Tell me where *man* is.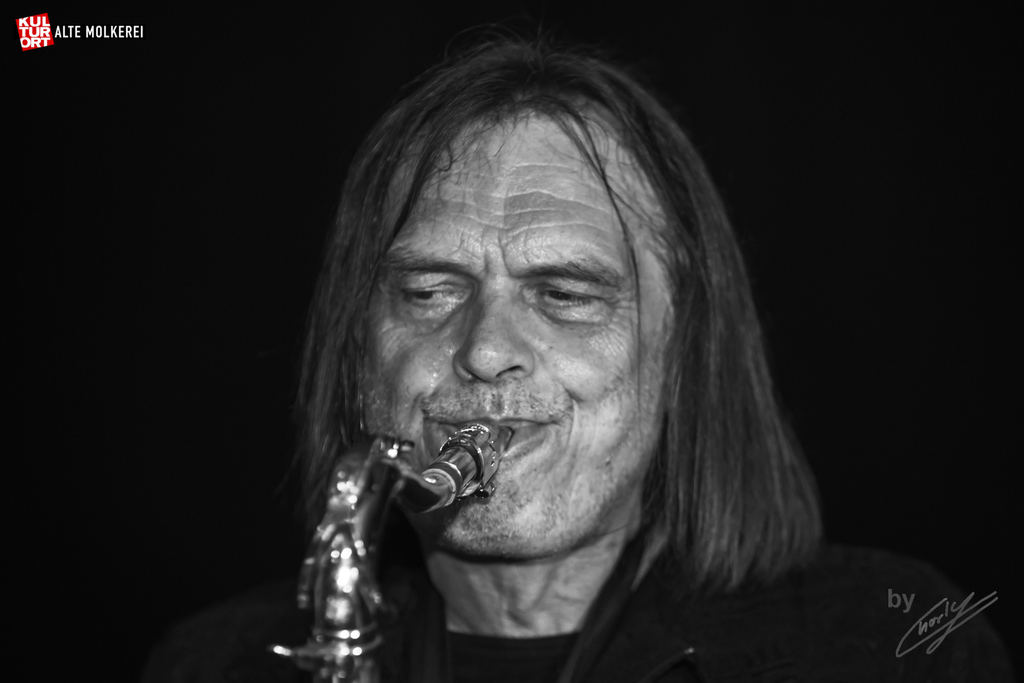
*man* is at (left=190, top=52, right=904, bottom=672).
